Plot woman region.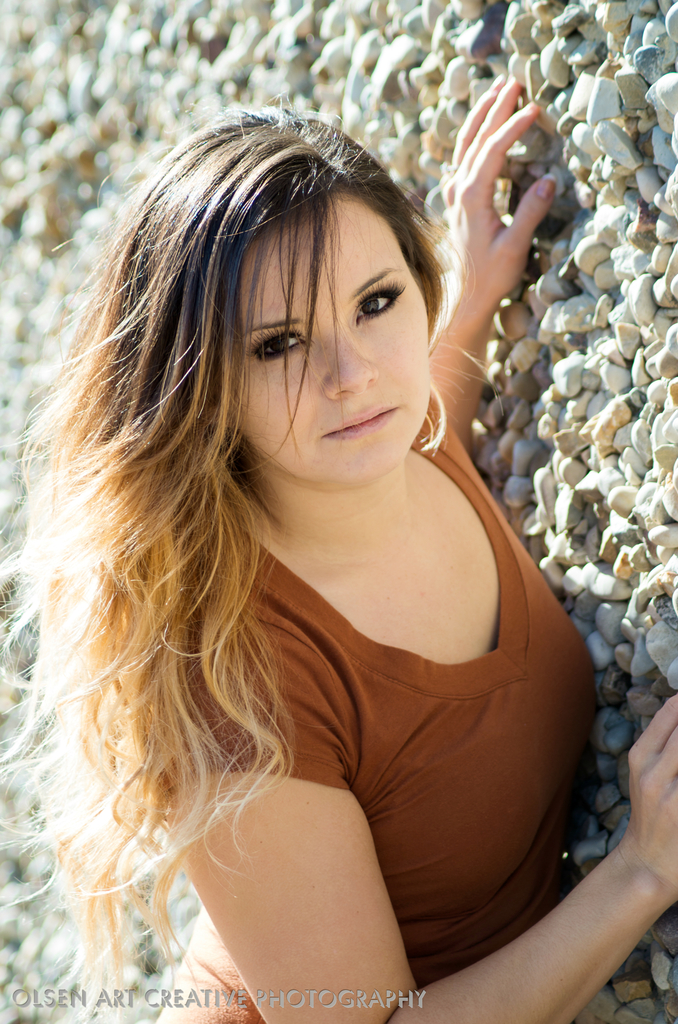
Plotted at crop(44, 24, 590, 1019).
